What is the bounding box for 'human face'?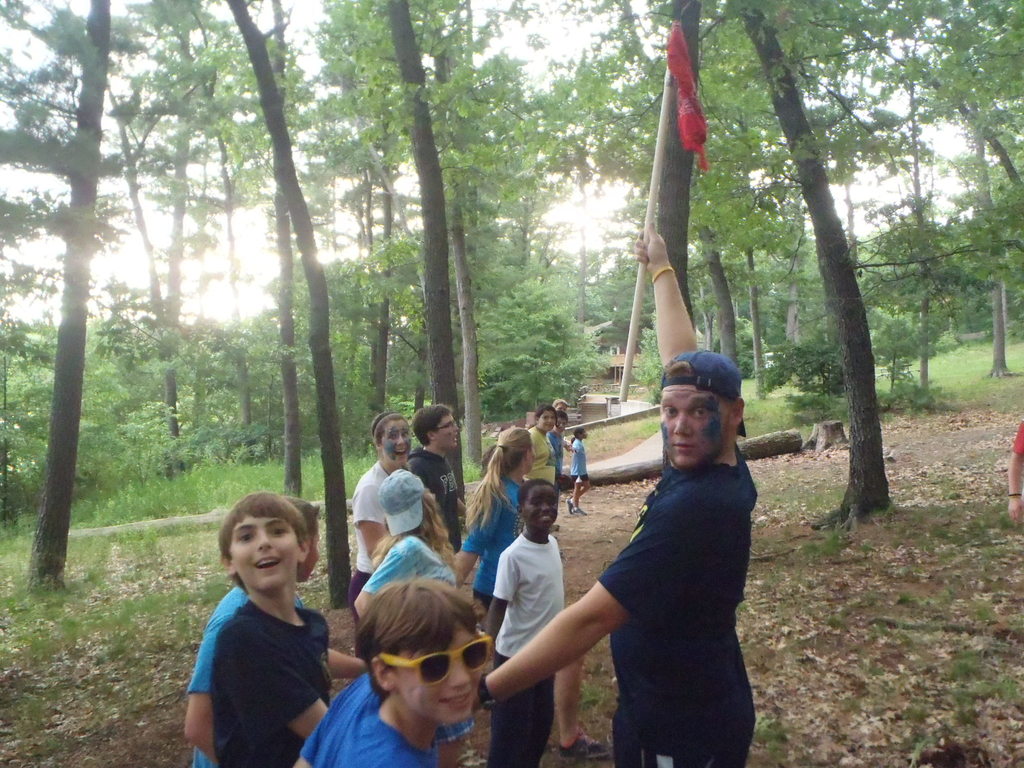
525, 484, 556, 531.
